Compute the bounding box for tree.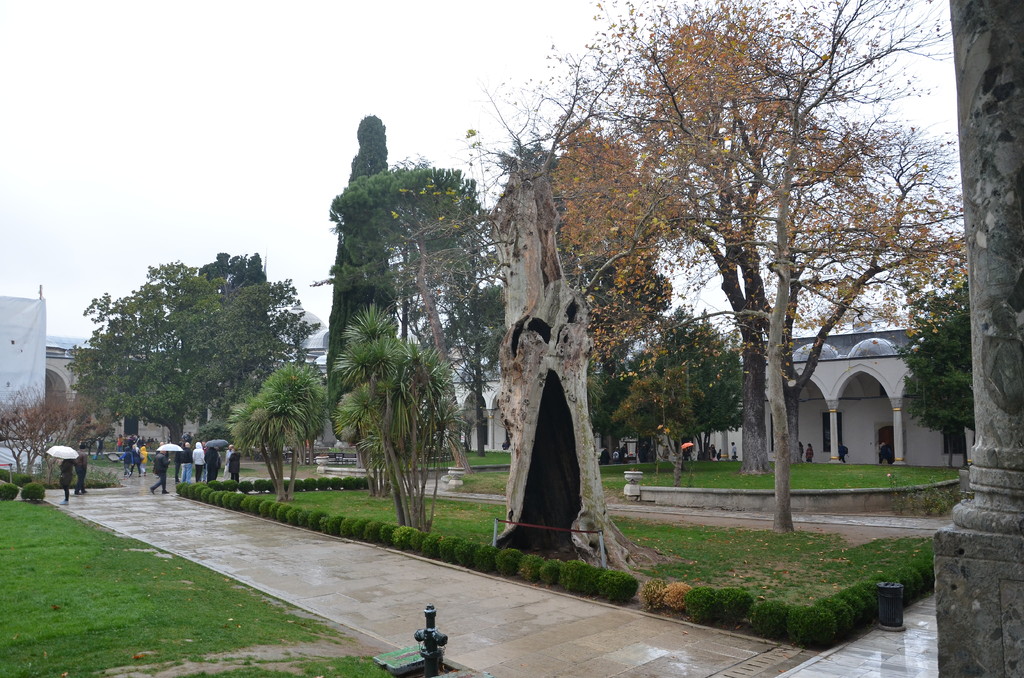
(227, 389, 308, 497).
